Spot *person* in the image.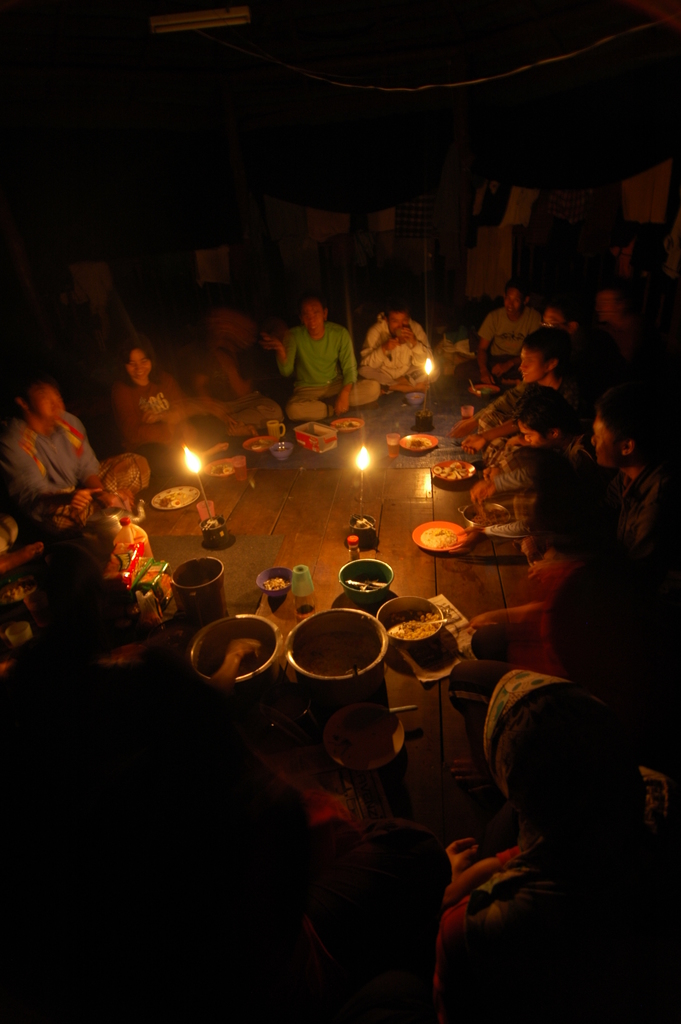
*person* found at pyautogui.locateOnScreen(425, 659, 680, 1023).
